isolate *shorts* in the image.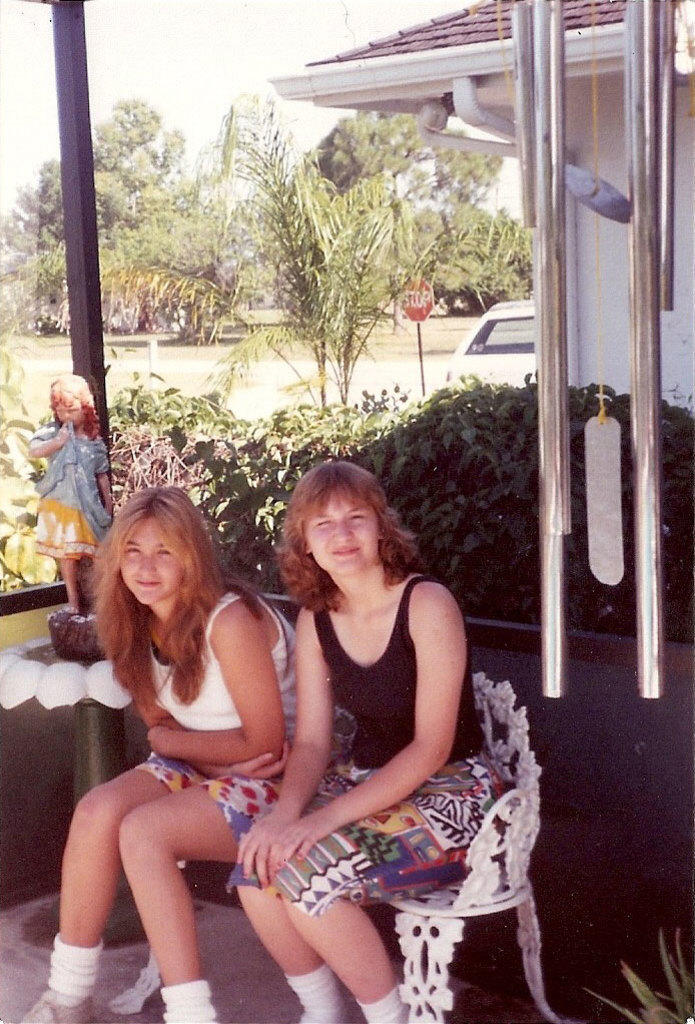
Isolated region: x1=35 y1=499 x2=104 y2=554.
